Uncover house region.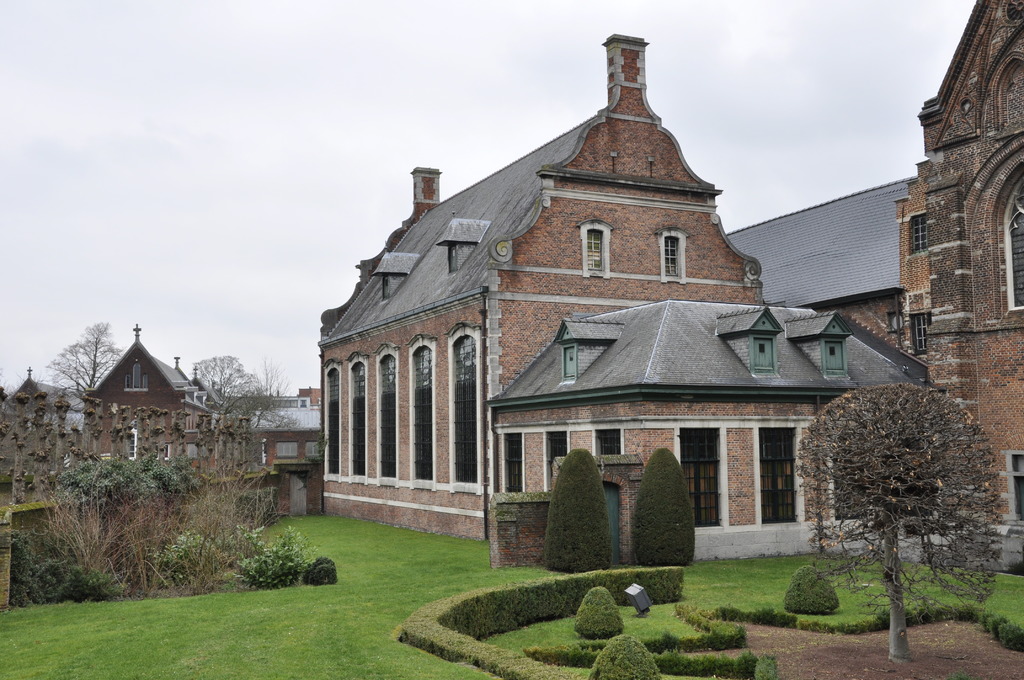
Uncovered: [left=883, top=0, right=1023, bottom=583].
